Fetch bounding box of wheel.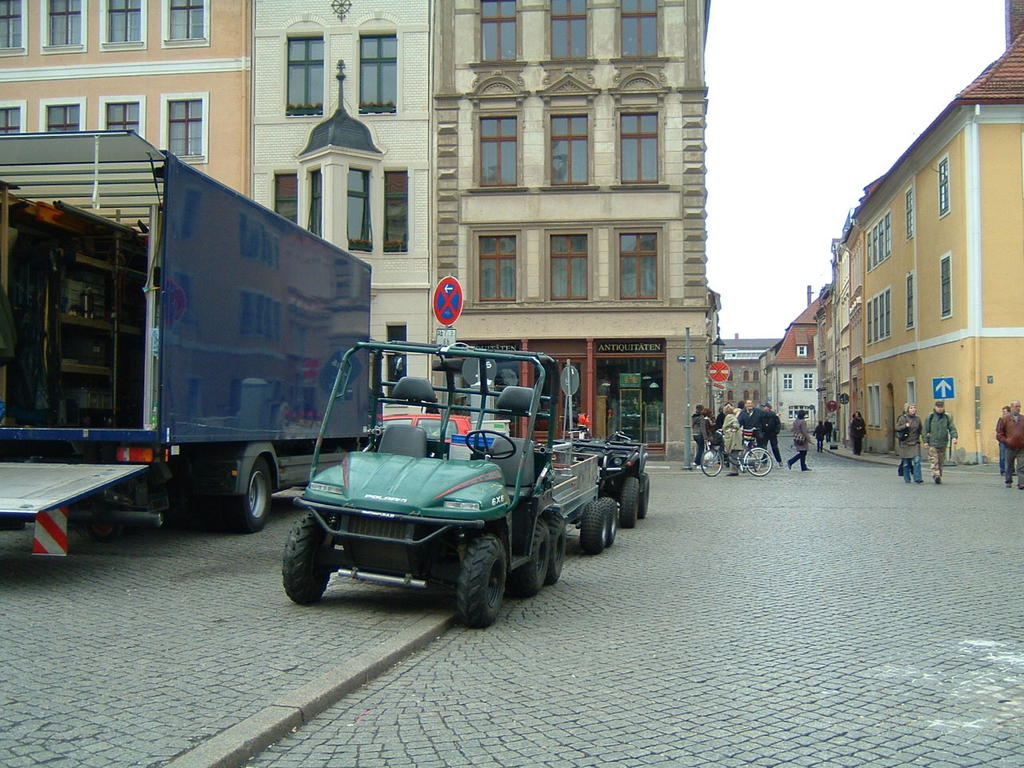
Bbox: x1=601 y1=495 x2=618 y2=545.
